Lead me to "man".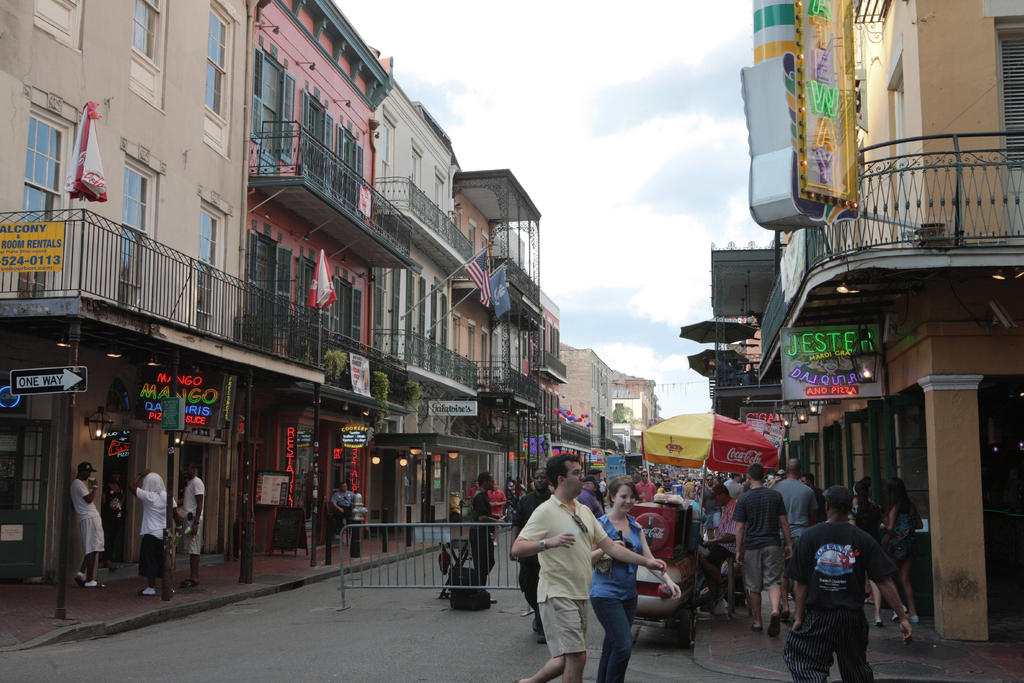
Lead to (x1=729, y1=472, x2=741, y2=493).
